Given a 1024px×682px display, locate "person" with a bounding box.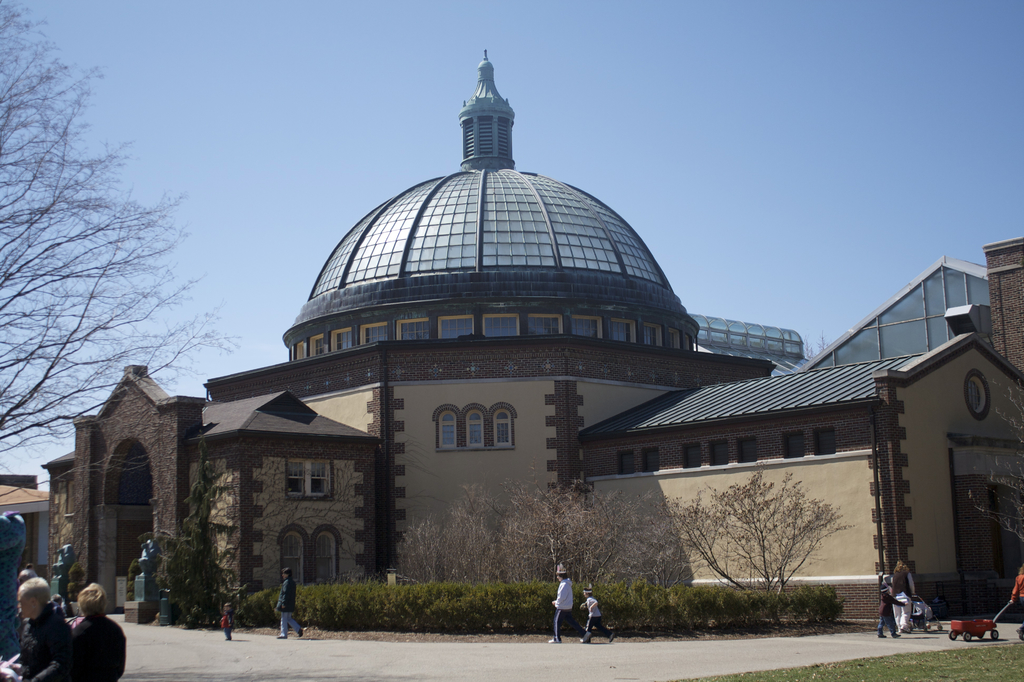
Located: box=[550, 568, 593, 646].
